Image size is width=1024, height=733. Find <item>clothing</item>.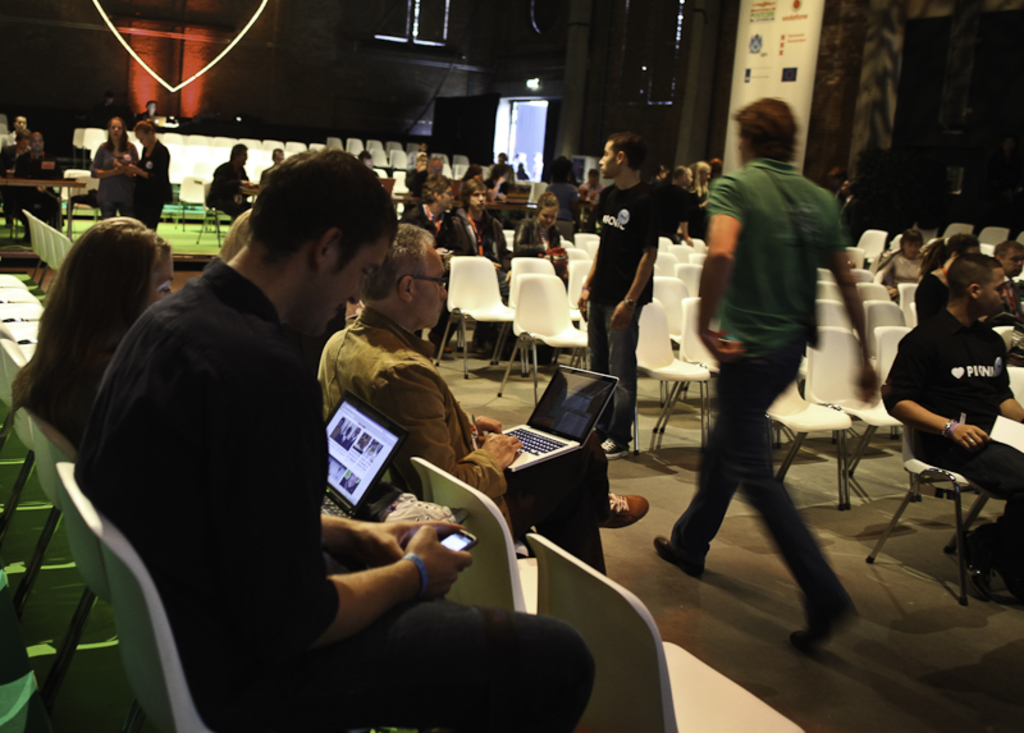
76:256:596:732.
